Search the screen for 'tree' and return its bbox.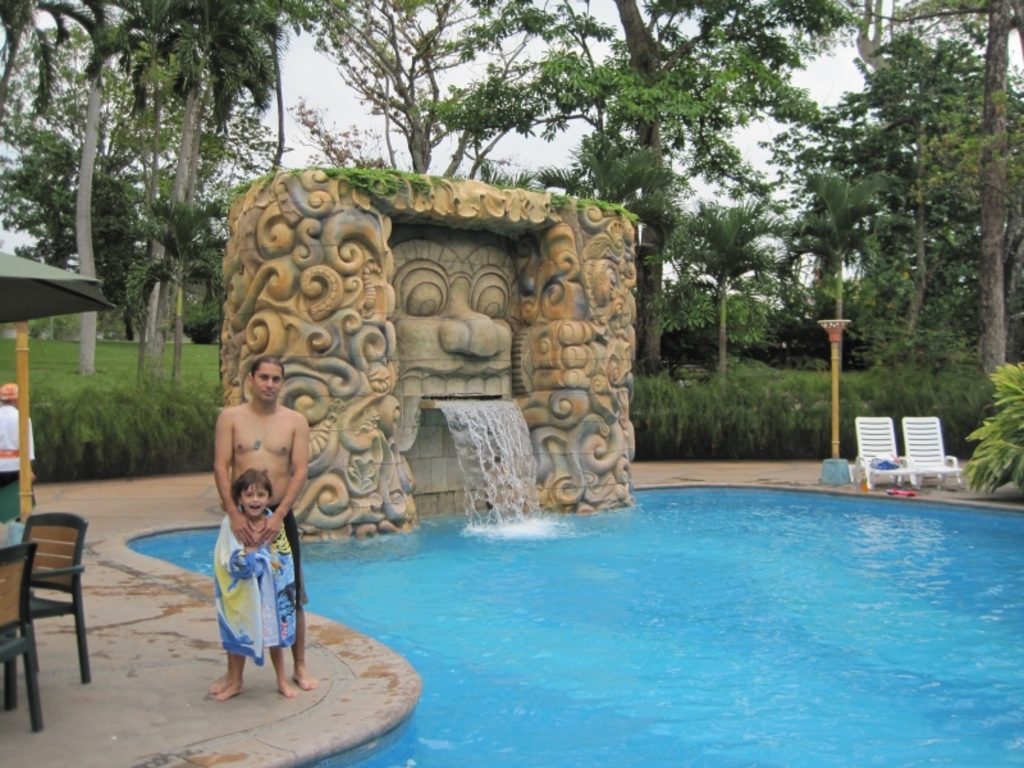
Found: l=844, t=0, r=948, b=79.
